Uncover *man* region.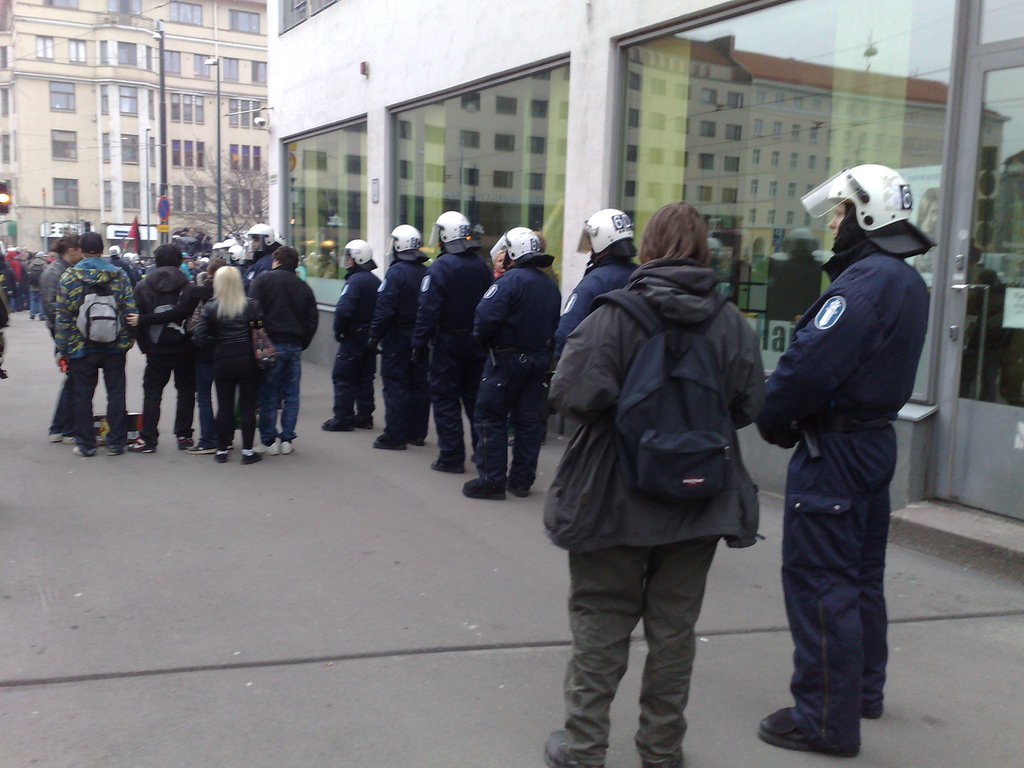
Uncovered: [left=555, top=207, right=641, bottom=356].
